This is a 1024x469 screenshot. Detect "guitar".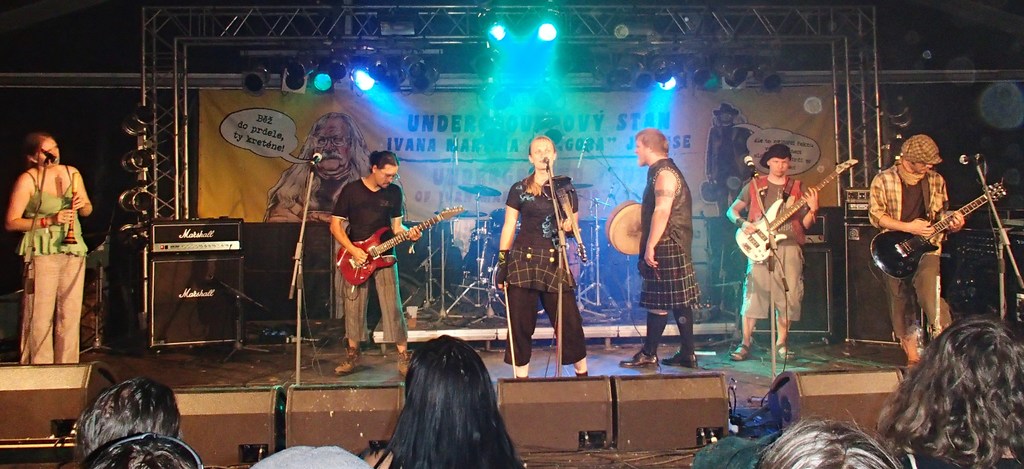
box=[733, 159, 860, 259].
